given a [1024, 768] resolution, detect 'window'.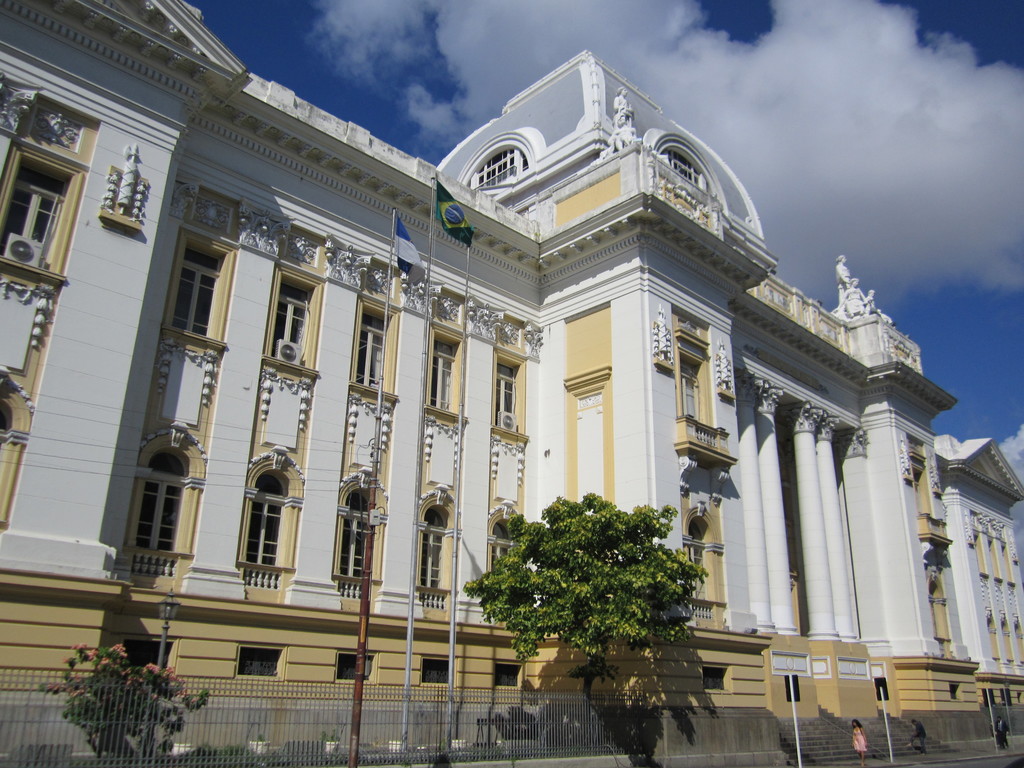
bbox(489, 664, 520, 685).
